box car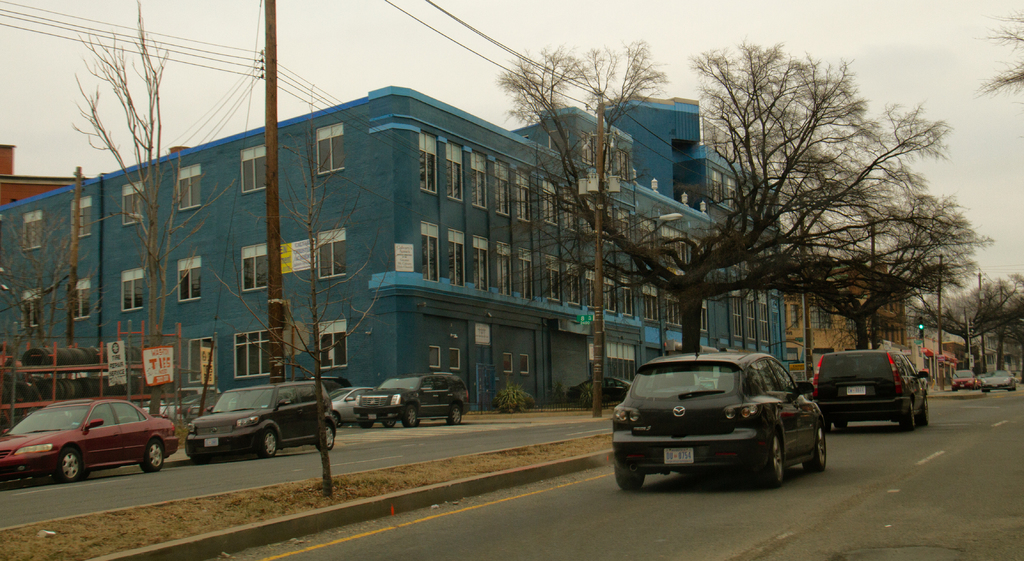
select_region(0, 392, 180, 480)
